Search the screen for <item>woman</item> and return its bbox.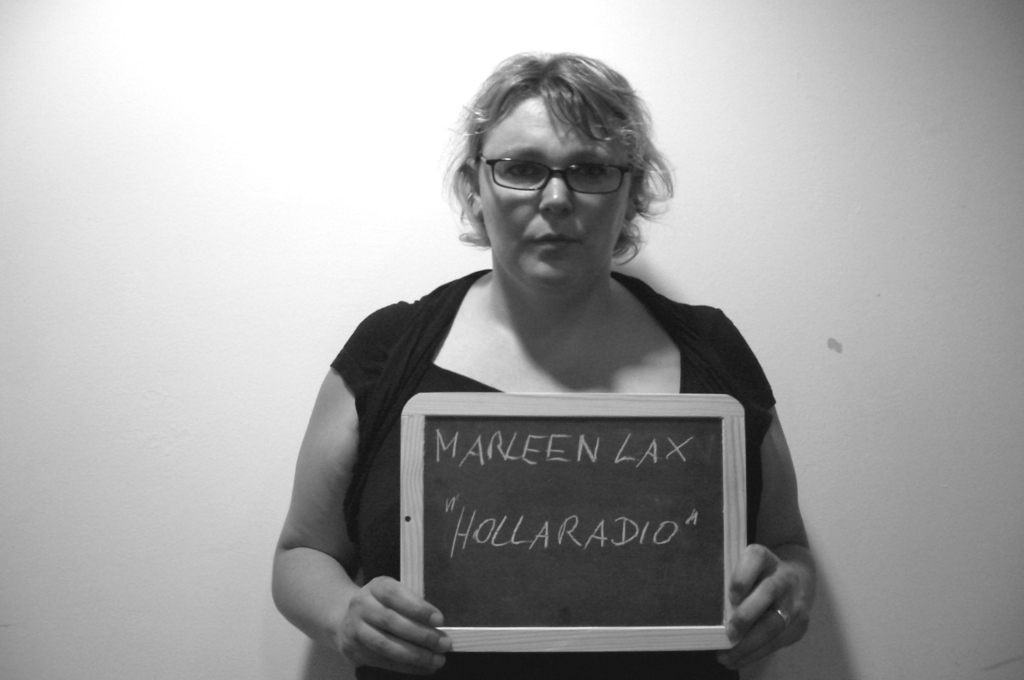
Found: x1=269, y1=31, x2=842, y2=670.
